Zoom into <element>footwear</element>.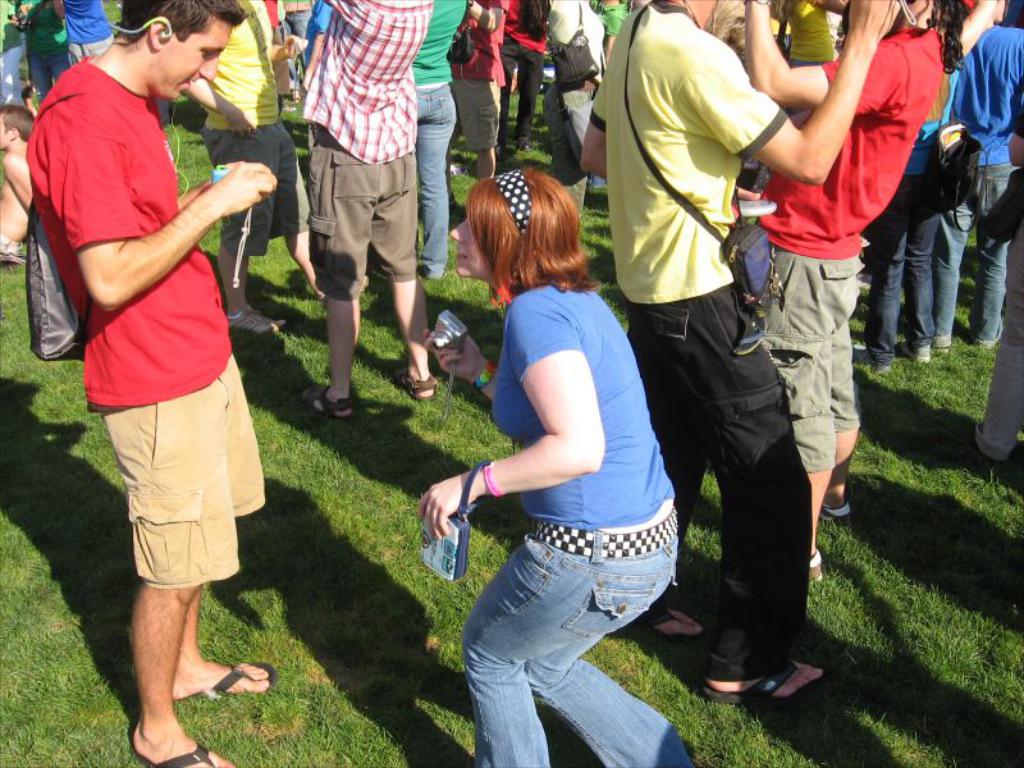
Zoom target: l=810, t=545, r=823, b=582.
